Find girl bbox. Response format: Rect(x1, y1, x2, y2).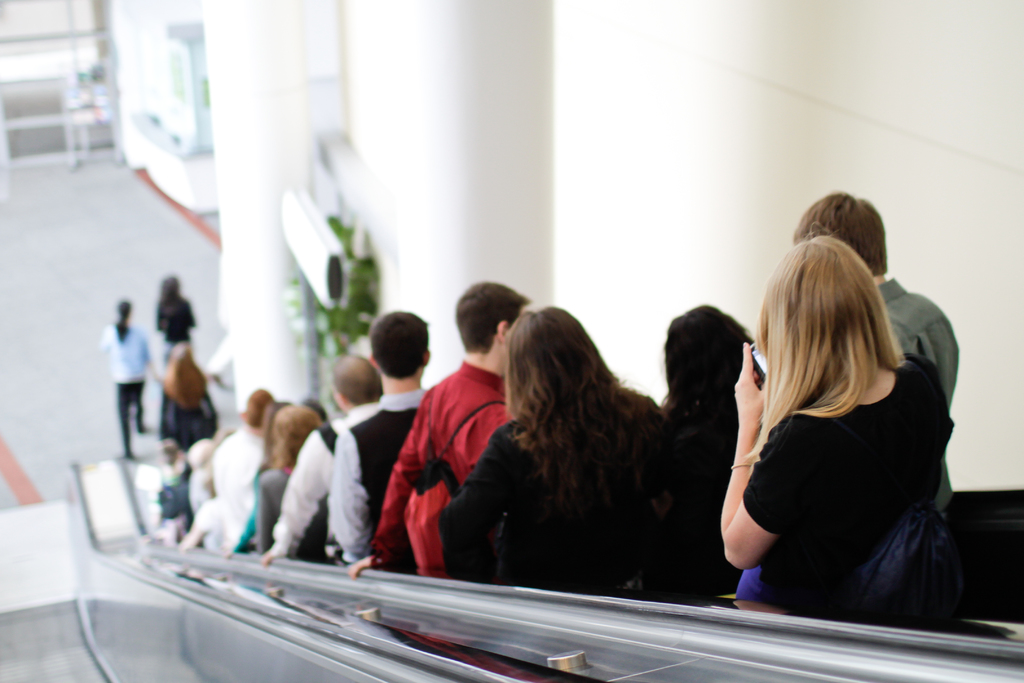
Rect(156, 338, 211, 457).
